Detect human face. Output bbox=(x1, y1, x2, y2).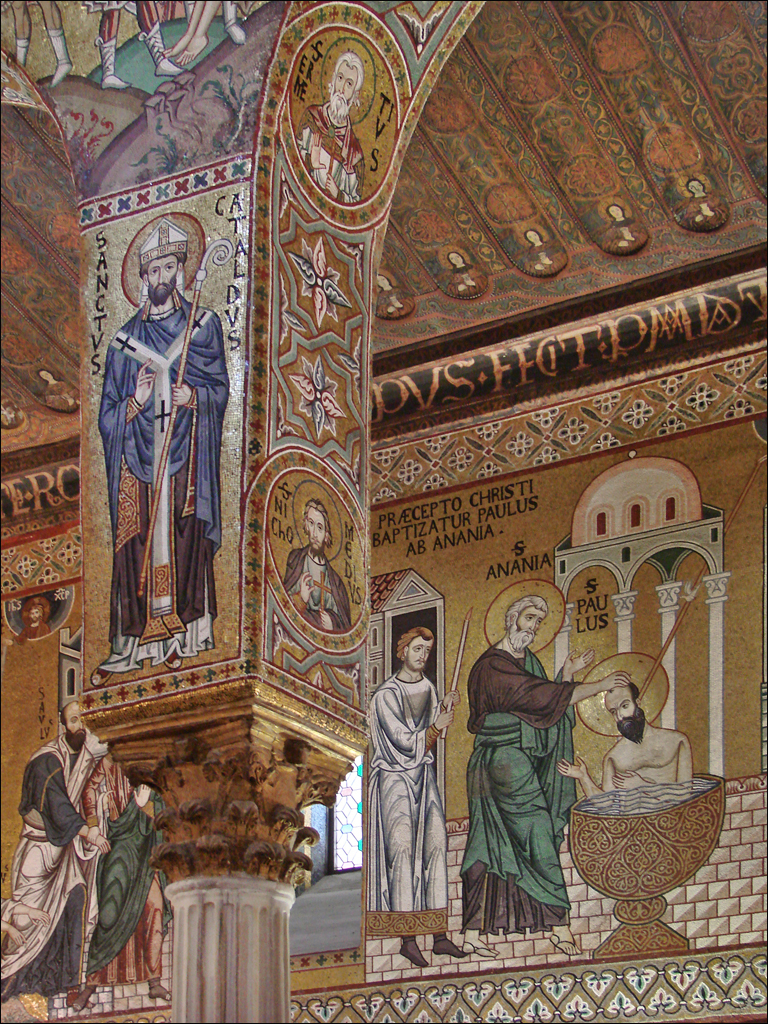
bbox=(513, 607, 547, 642).
